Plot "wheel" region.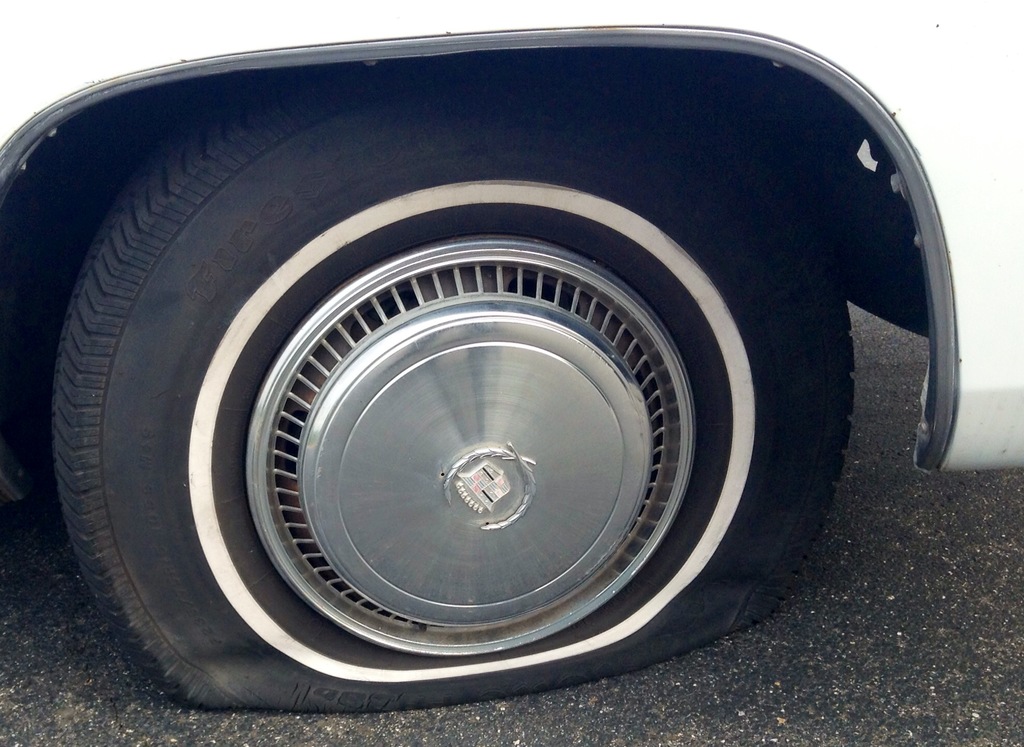
Plotted at (left=52, top=79, right=855, bottom=695).
